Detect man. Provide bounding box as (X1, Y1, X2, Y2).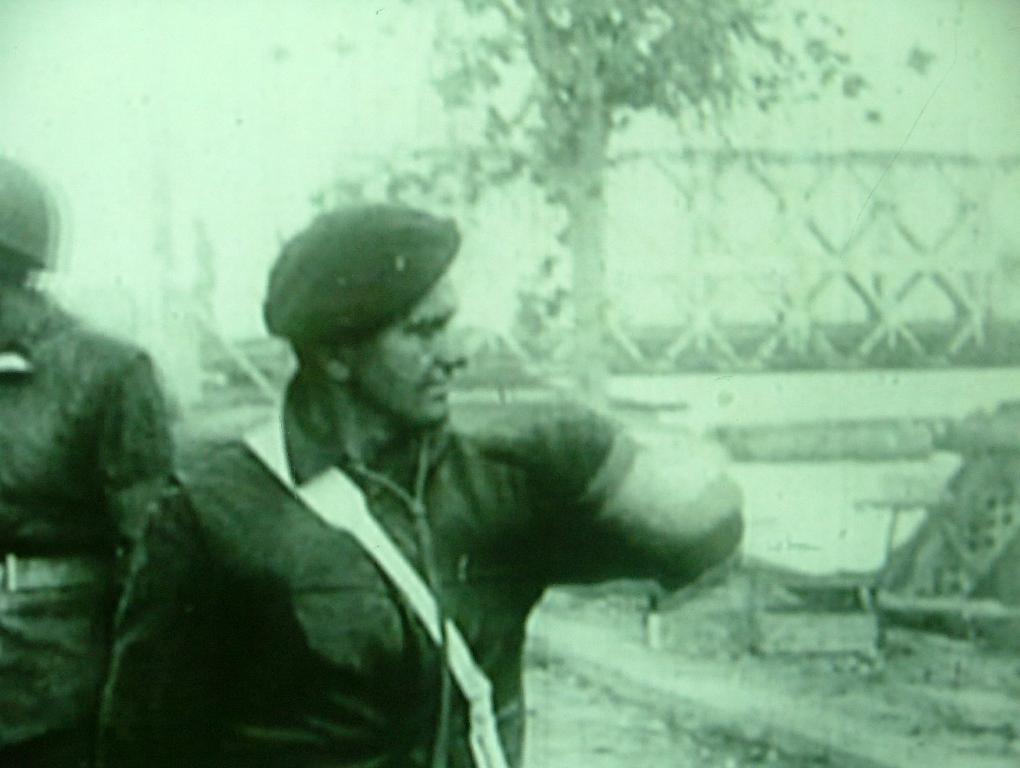
(99, 193, 753, 767).
